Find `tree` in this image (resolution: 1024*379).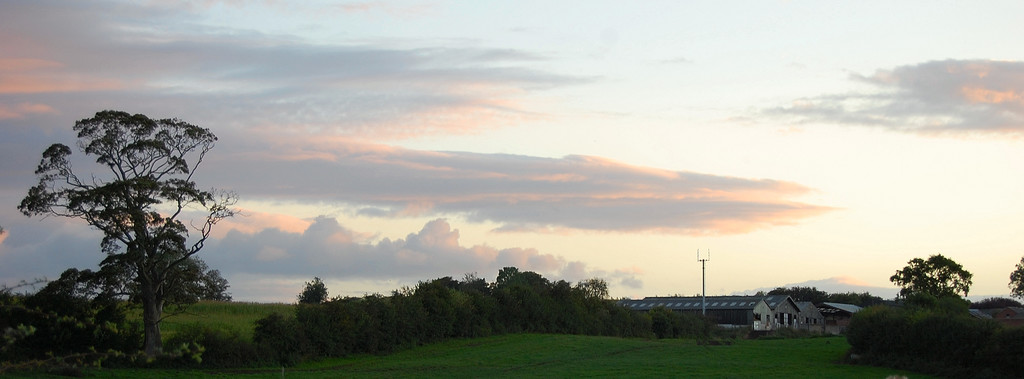
bbox=[891, 255, 975, 302].
